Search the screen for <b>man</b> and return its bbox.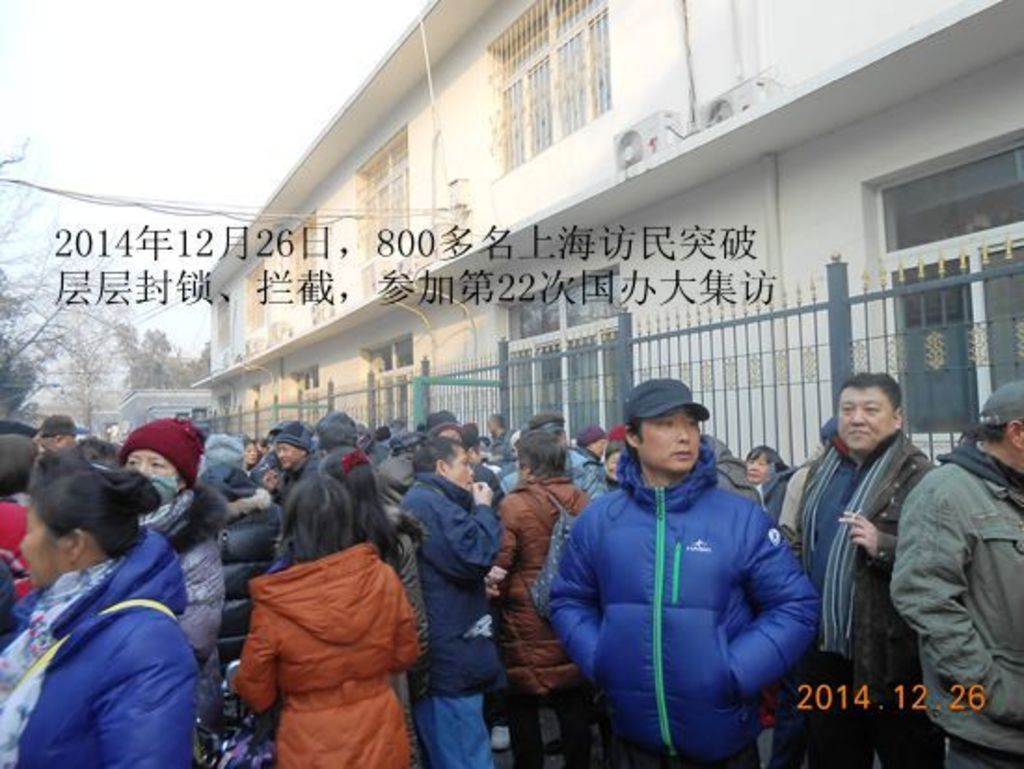
Found: {"x1": 263, "y1": 425, "x2": 320, "y2": 505}.
